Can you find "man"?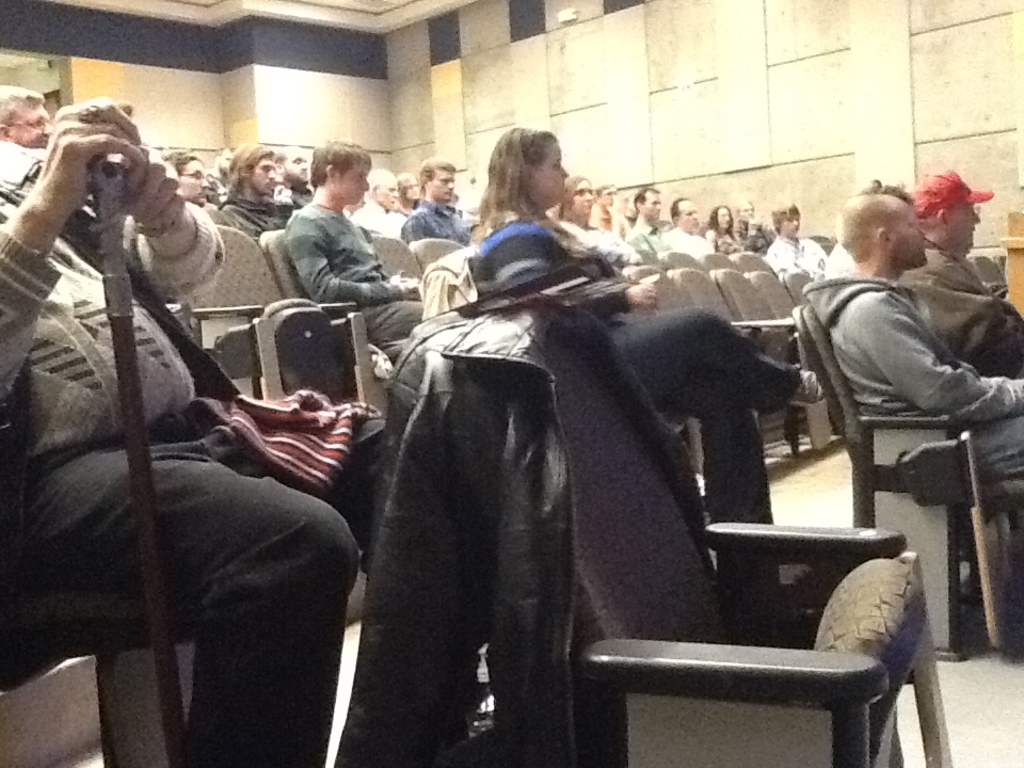
Yes, bounding box: box=[894, 160, 1023, 385].
